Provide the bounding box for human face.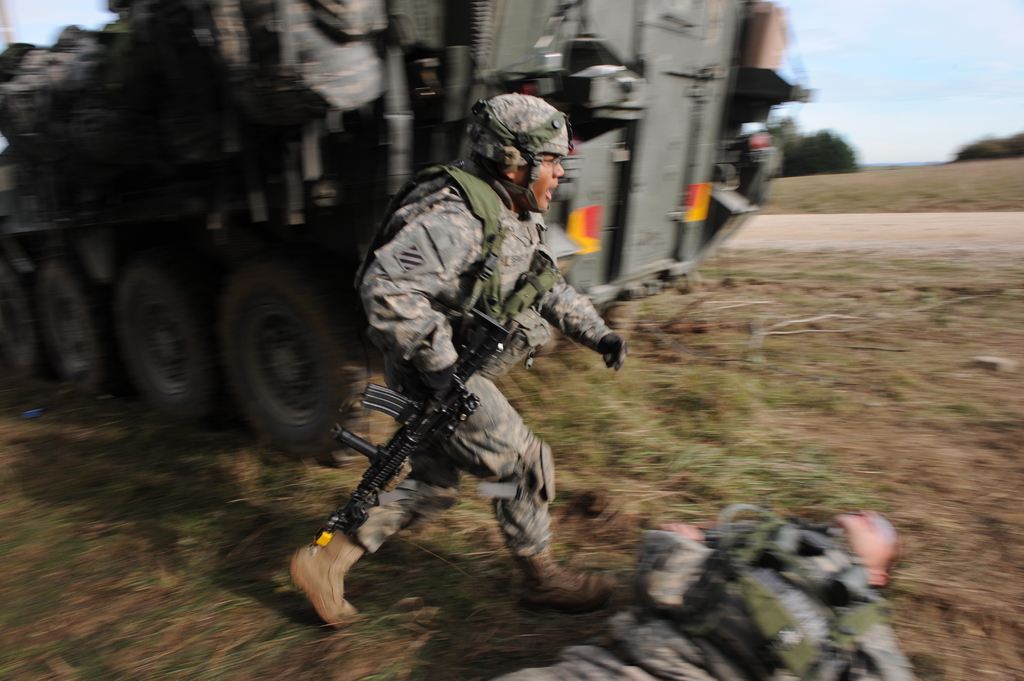
detection(531, 157, 566, 209).
